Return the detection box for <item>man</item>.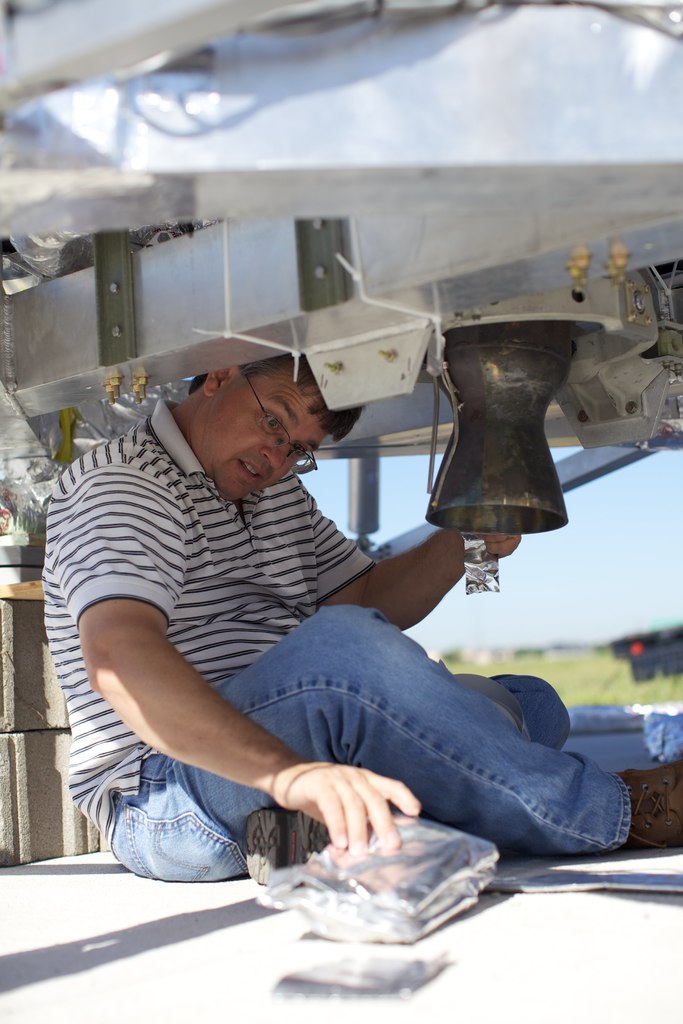
left=41, top=316, right=619, bottom=901.
